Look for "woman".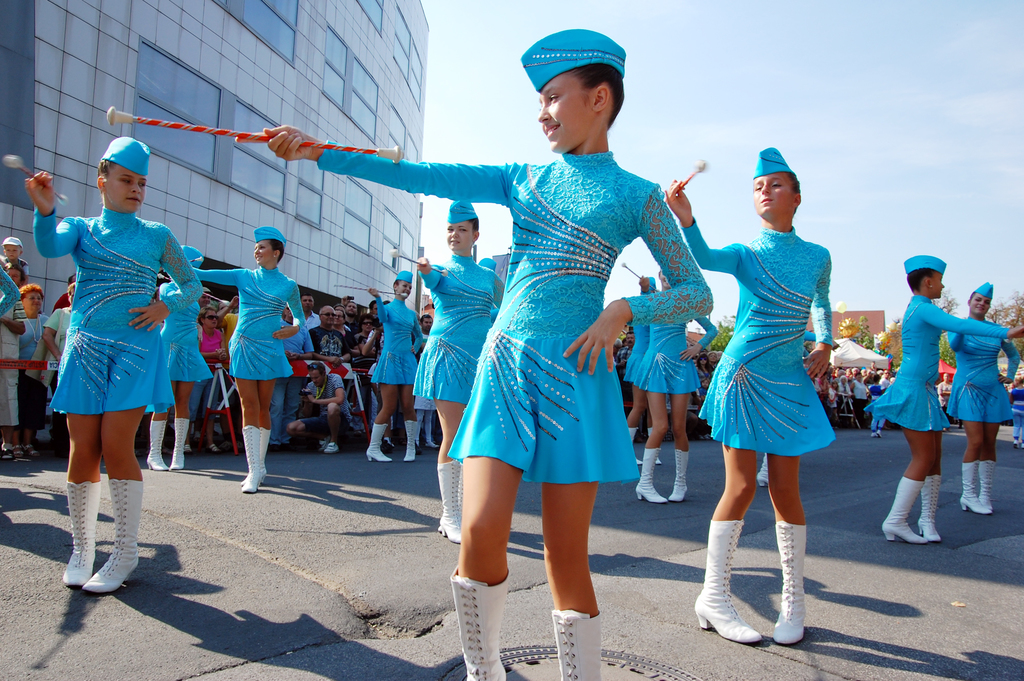
Found: 696 351 716 380.
